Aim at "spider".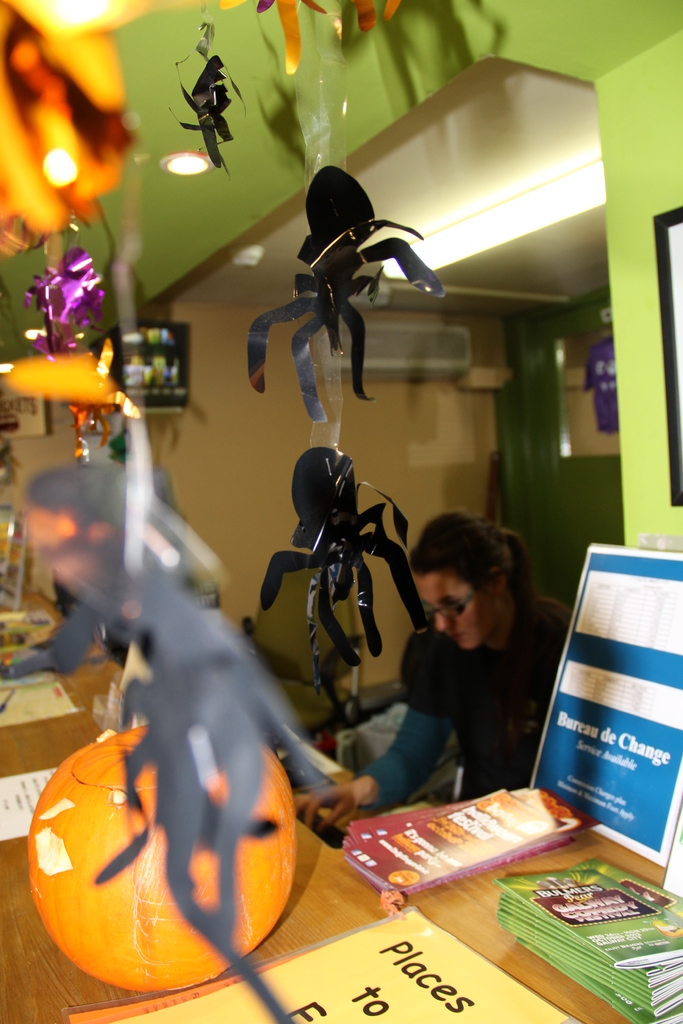
Aimed at bbox=(258, 447, 427, 691).
